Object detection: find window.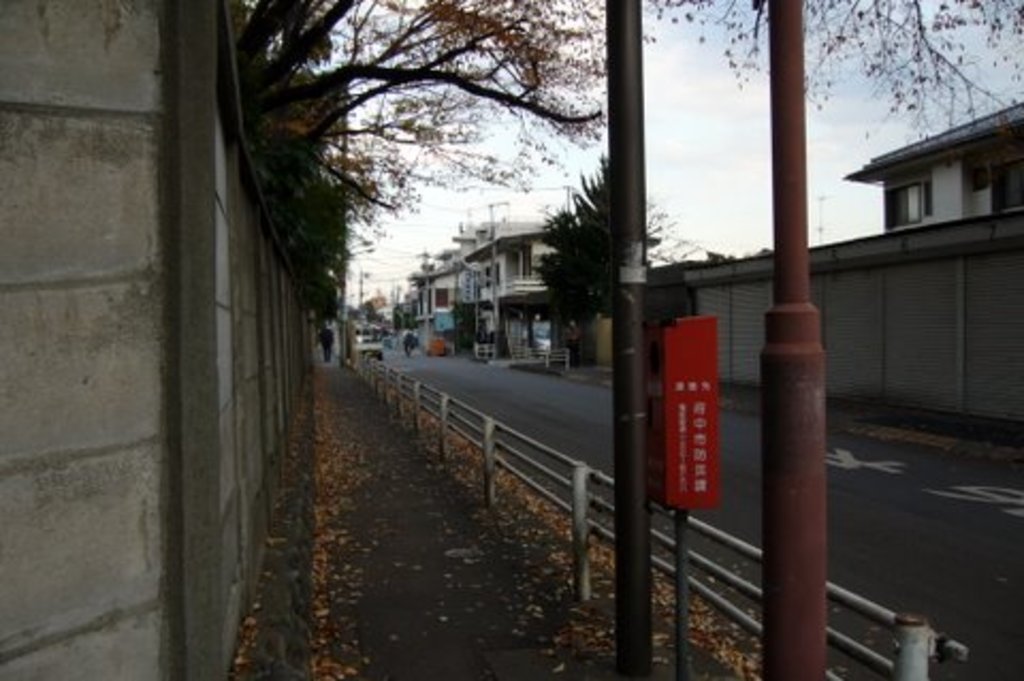
881:181:926:224.
